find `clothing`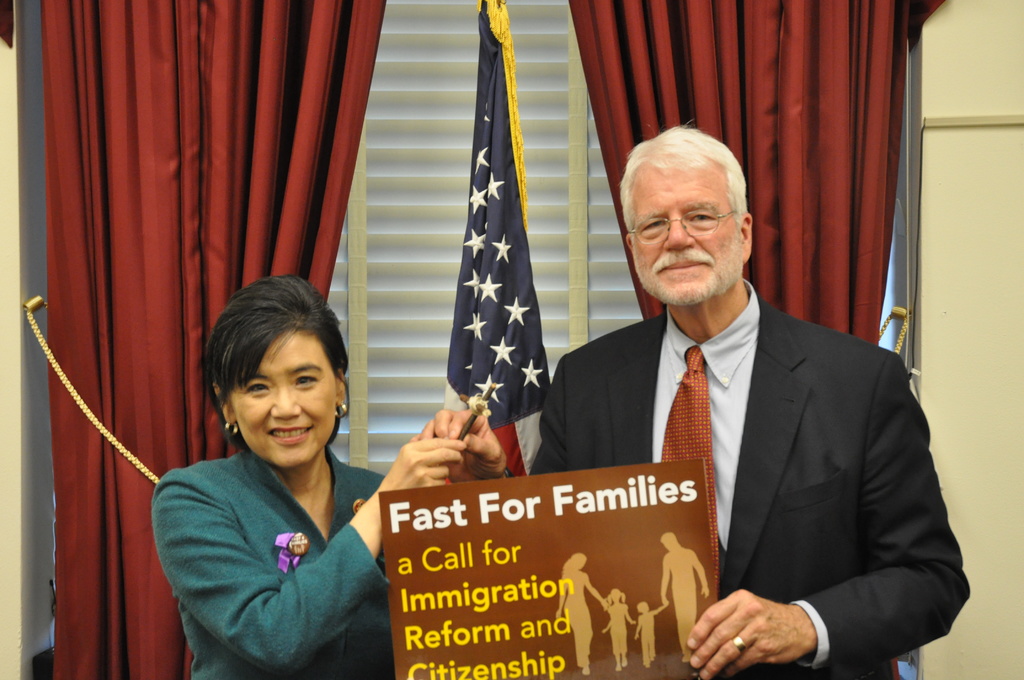
pyautogui.locateOnScreen(154, 445, 381, 670)
